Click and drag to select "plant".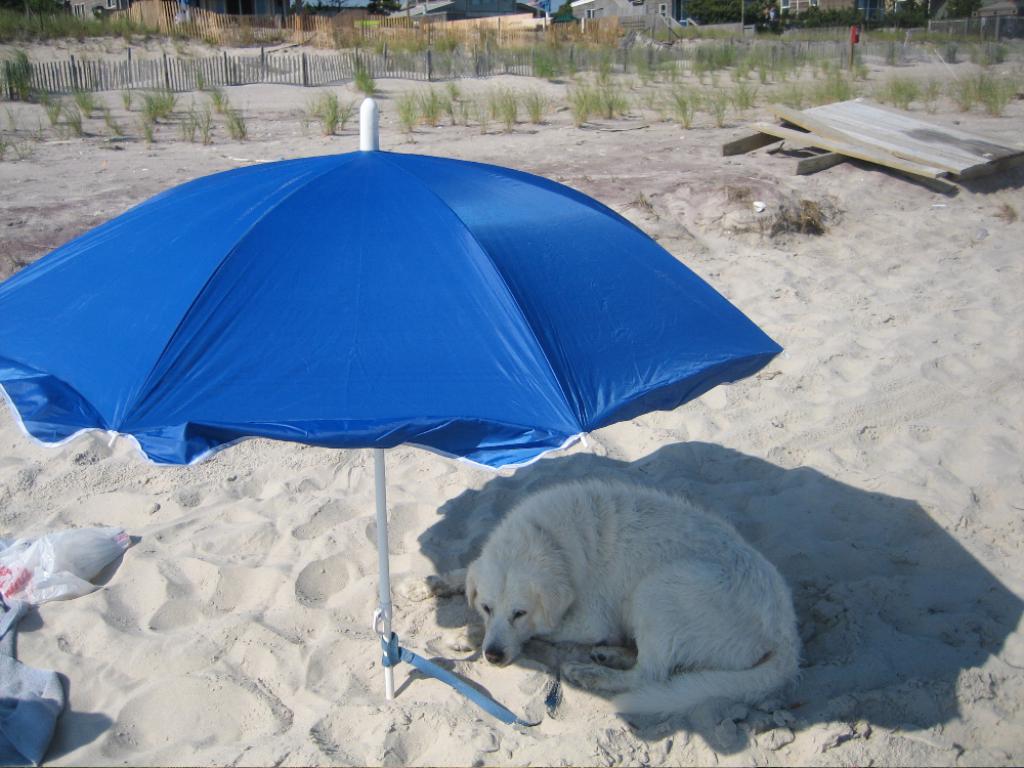
Selection: locate(65, 104, 87, 148).
